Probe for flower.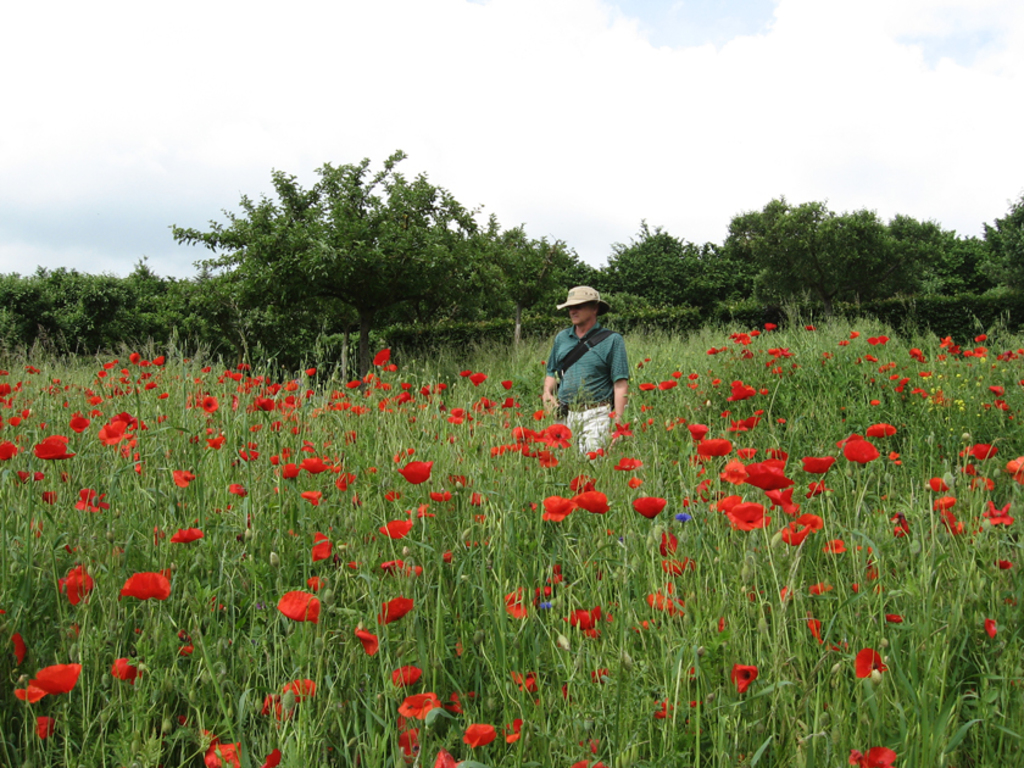
Probe result: box=[90, 394, 99, 406].
